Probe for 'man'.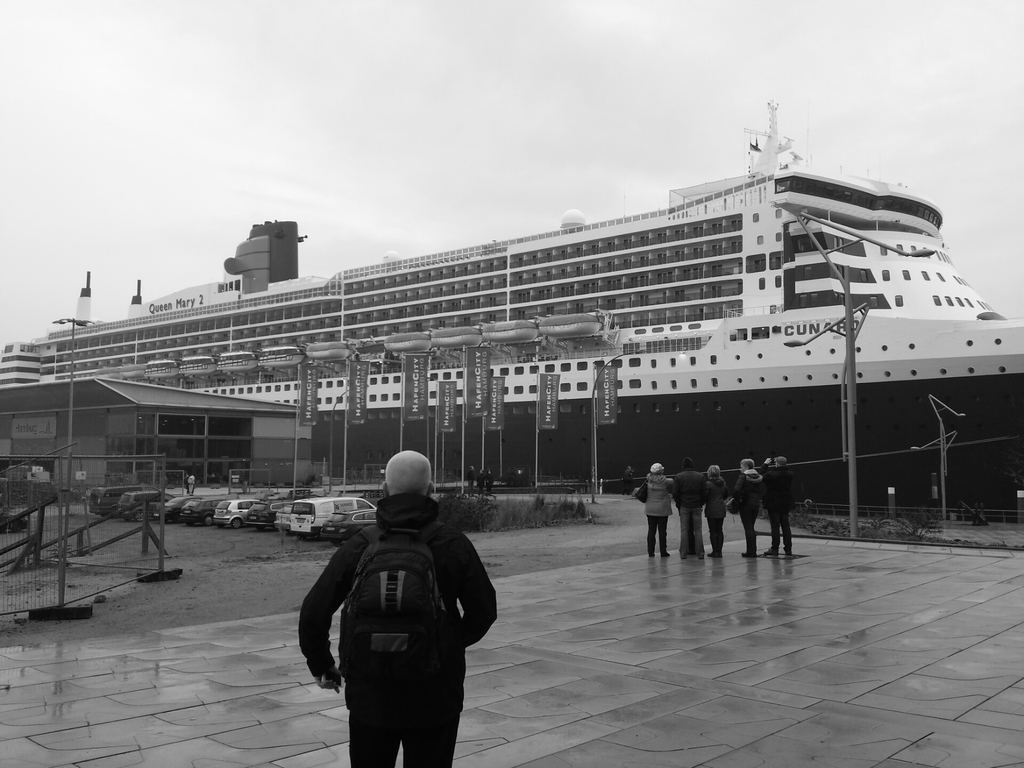
Probe result: x1=671, y1=461, x2=708, y2=559.
